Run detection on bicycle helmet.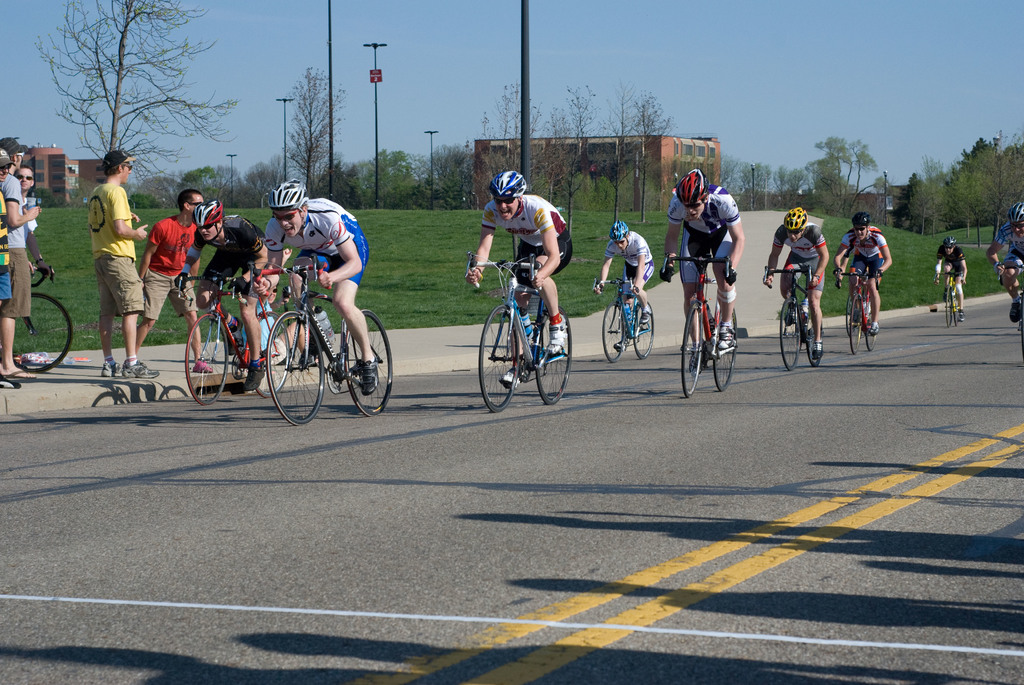
Result: box=[195, 202, 222, 231].
